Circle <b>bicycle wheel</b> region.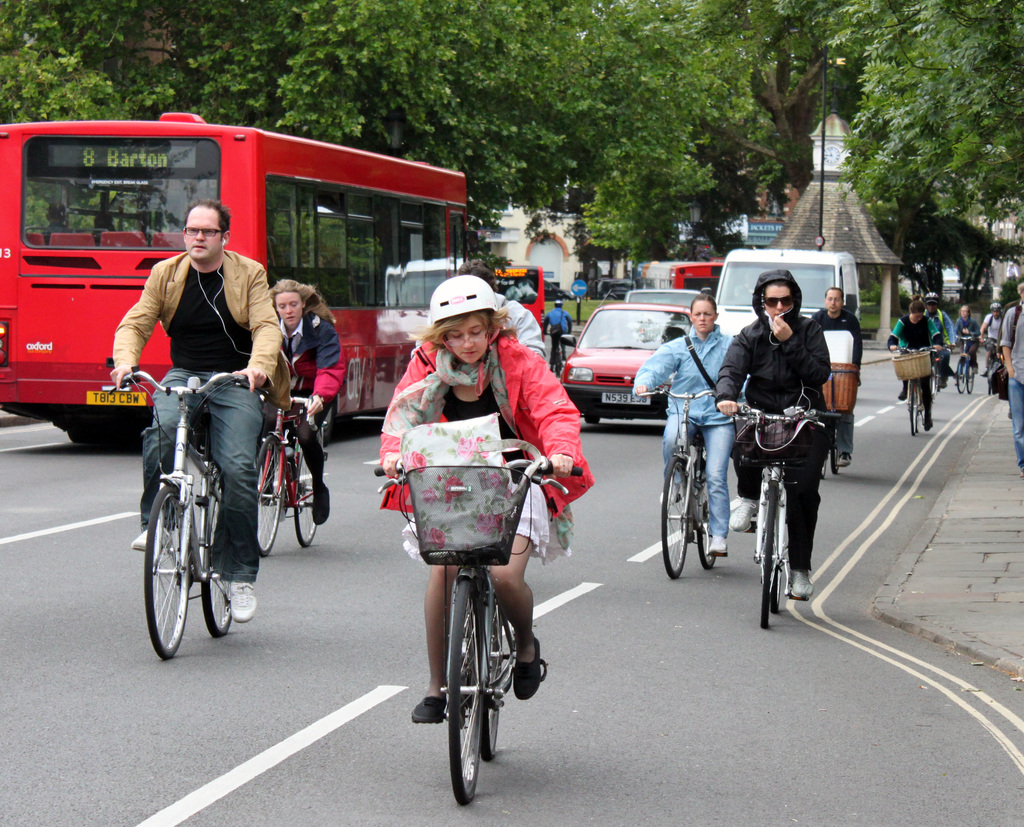
Region: select_region(650, 453, 692, 580).
